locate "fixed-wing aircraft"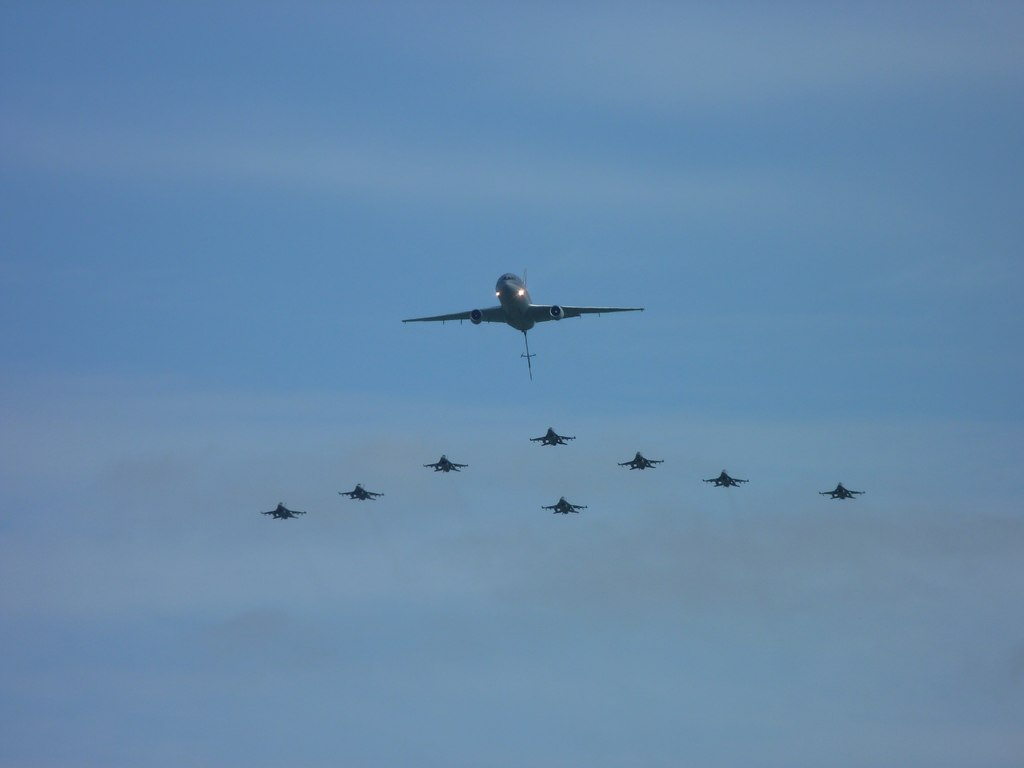
detection(264, 504, 307, 520)
